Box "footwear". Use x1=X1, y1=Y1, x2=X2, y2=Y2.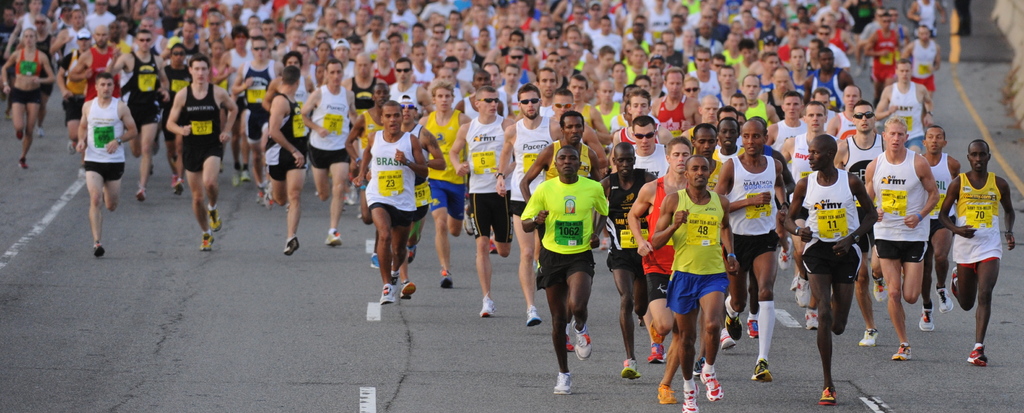
x1=526, y1=305, x2=541, y2=328.
